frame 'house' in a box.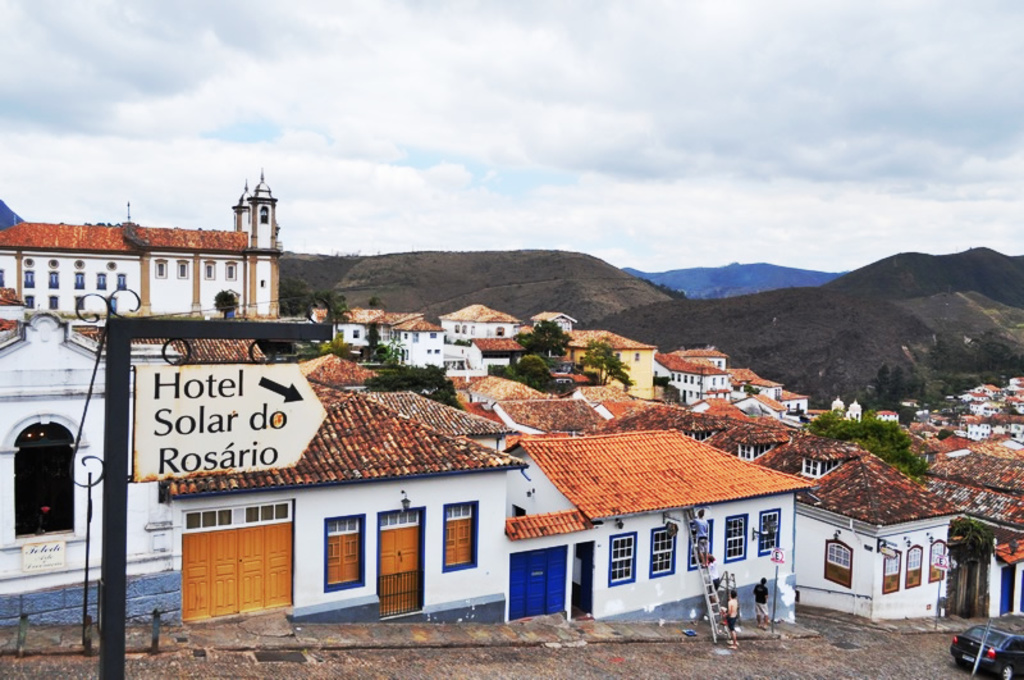
crop(186, 379, 500, 648).
